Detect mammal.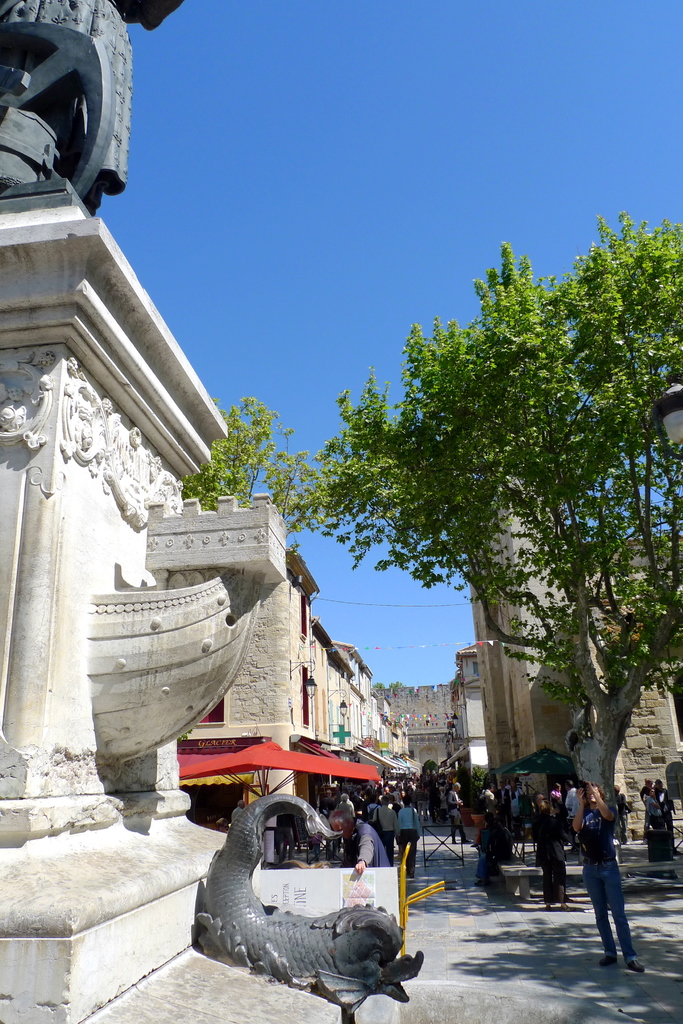
Detected at <region>647, 777, 675, 856</region>.
